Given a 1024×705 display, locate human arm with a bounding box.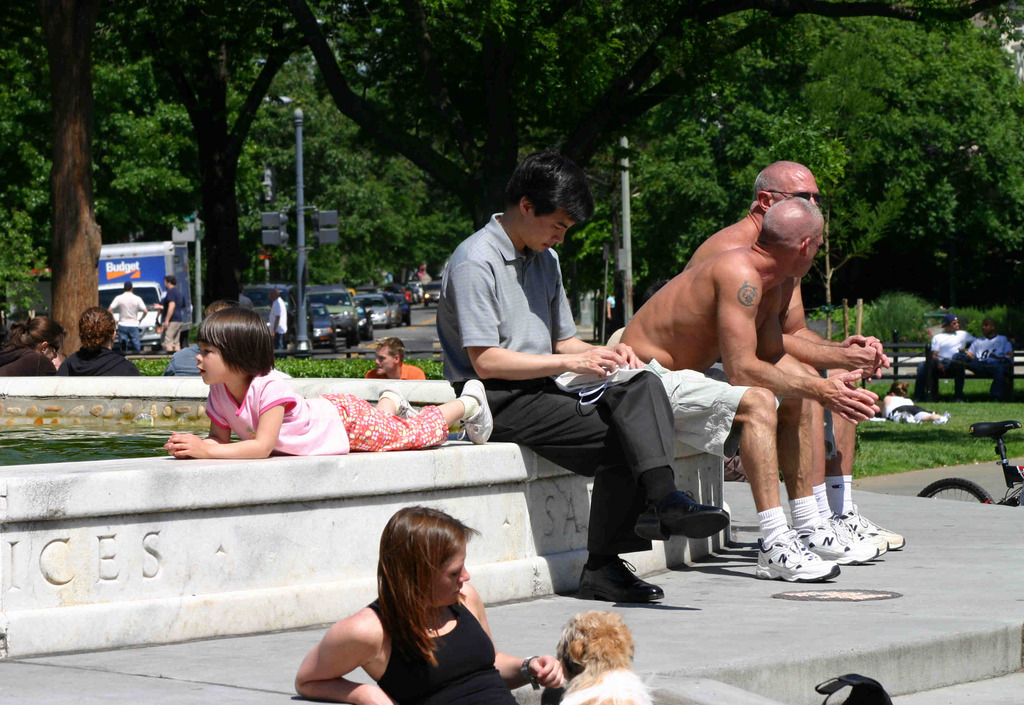
Located: crop(786, 336, 885, 380).
